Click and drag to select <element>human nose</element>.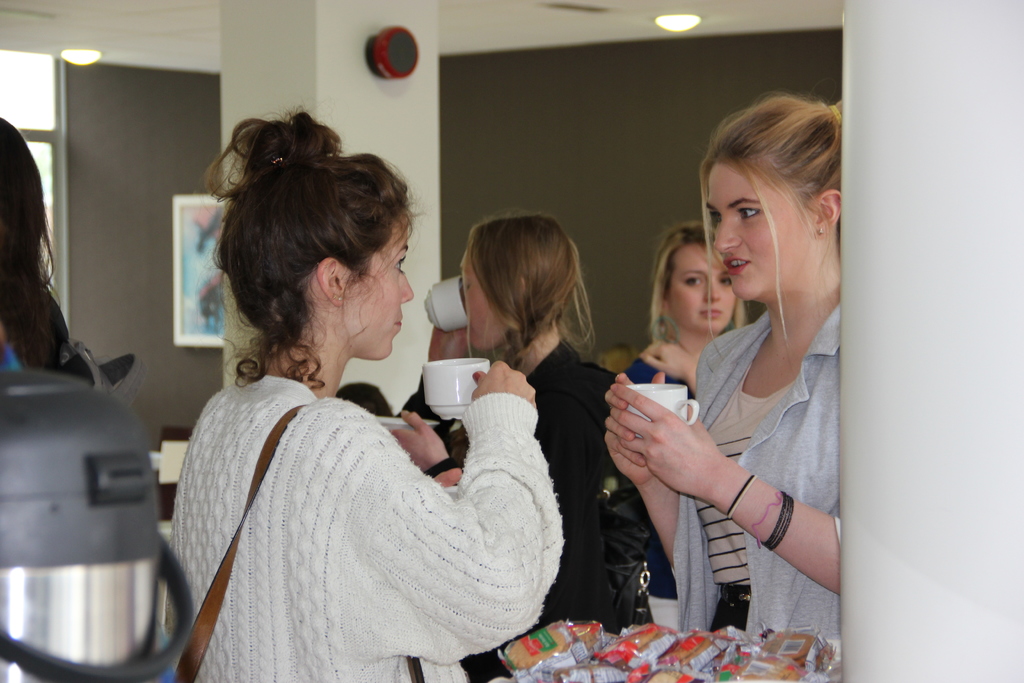
Selection: Rect(717, 216, 744, 252).
